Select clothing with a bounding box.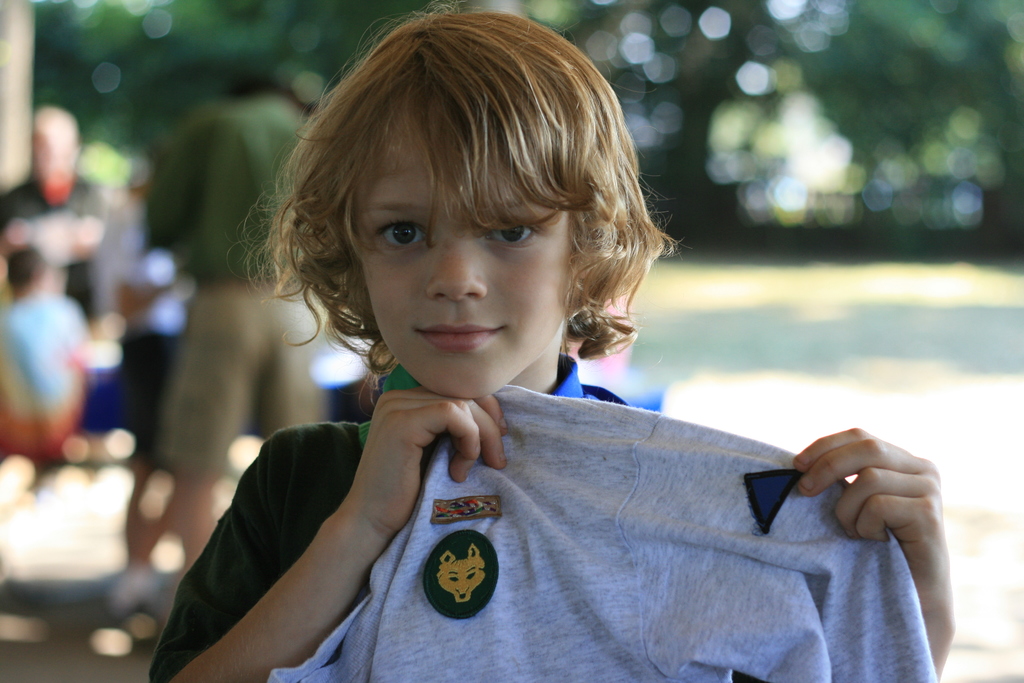
x1=263, y1=395, x2=941, y2=682.
